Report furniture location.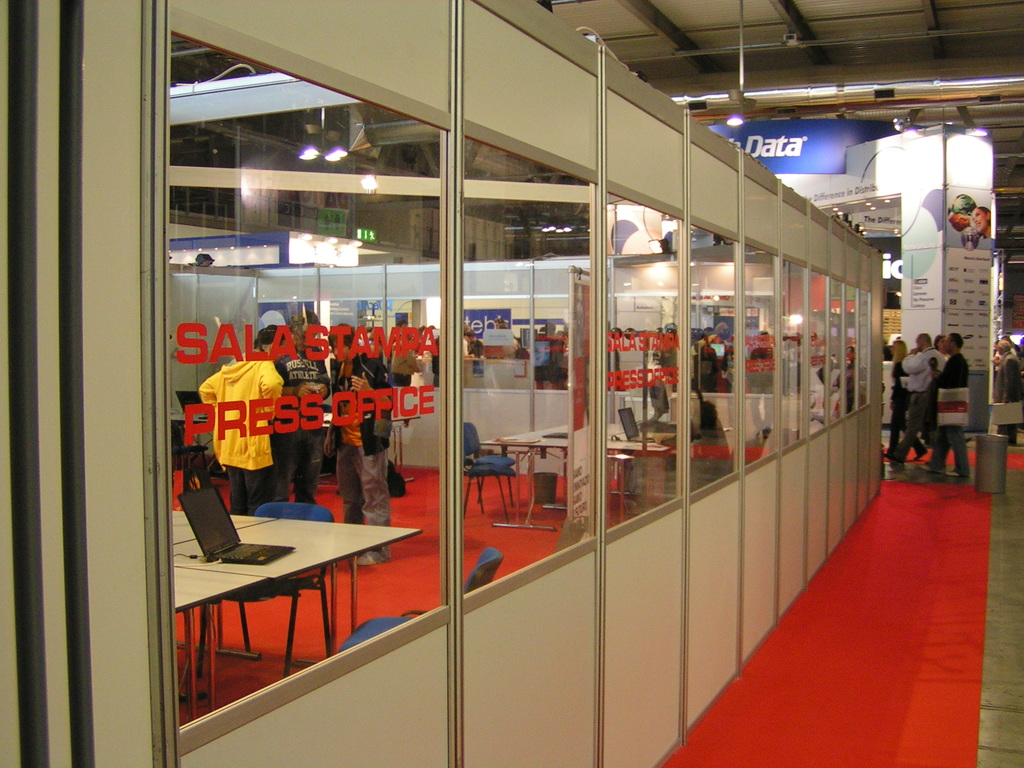
Report: Rect(461, 419, 518, 515).
